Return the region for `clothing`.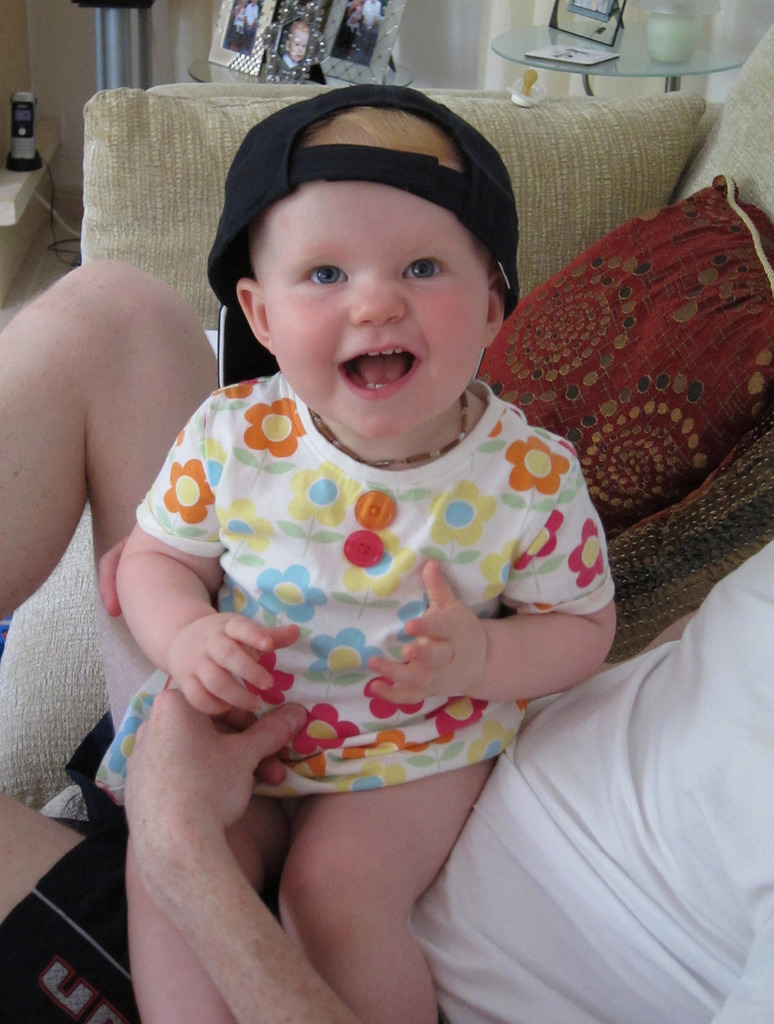
[248,8,260,33].
